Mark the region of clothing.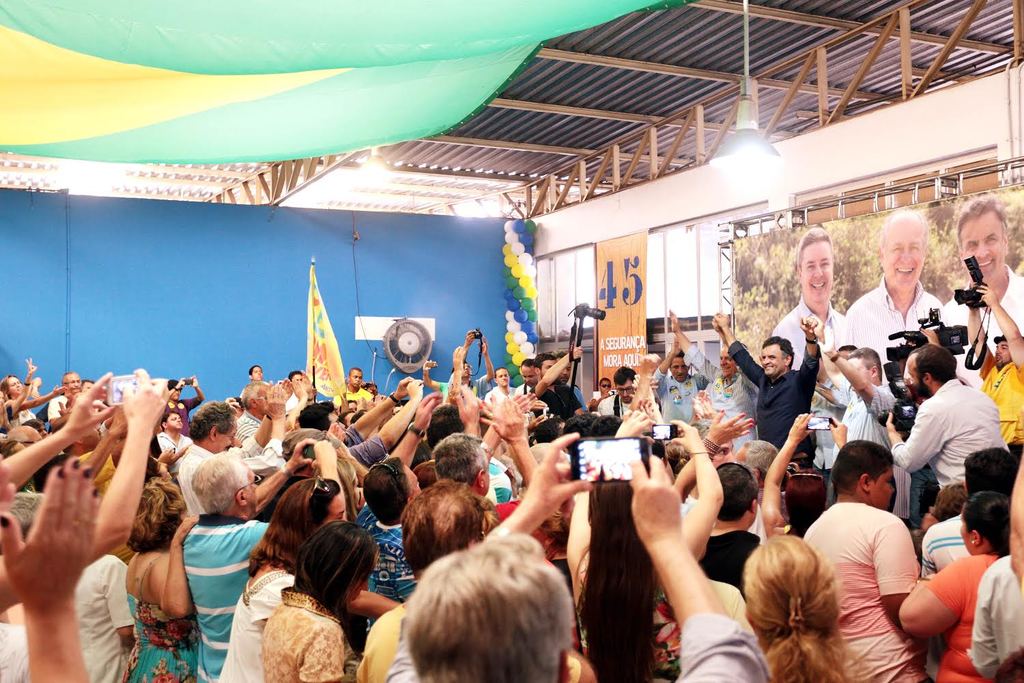
Region: BBox(331, 391, 373, 414).
